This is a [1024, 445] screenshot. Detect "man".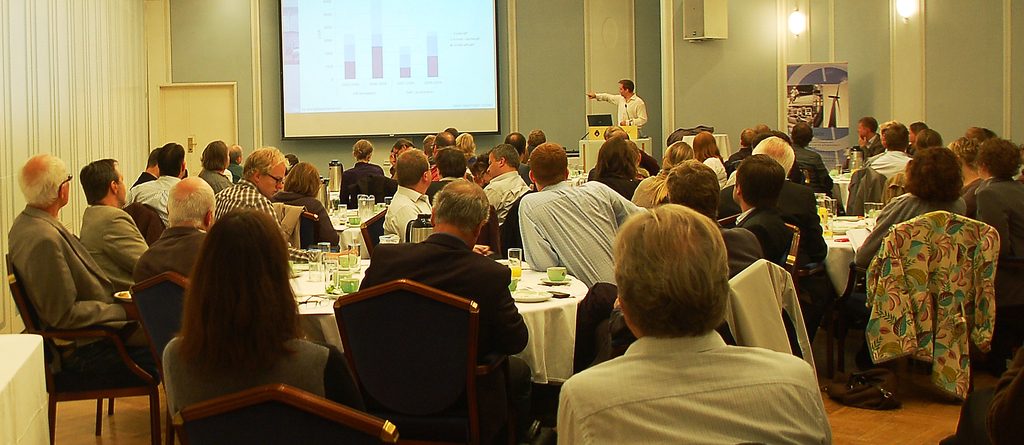
661, 158, 769, 277.
